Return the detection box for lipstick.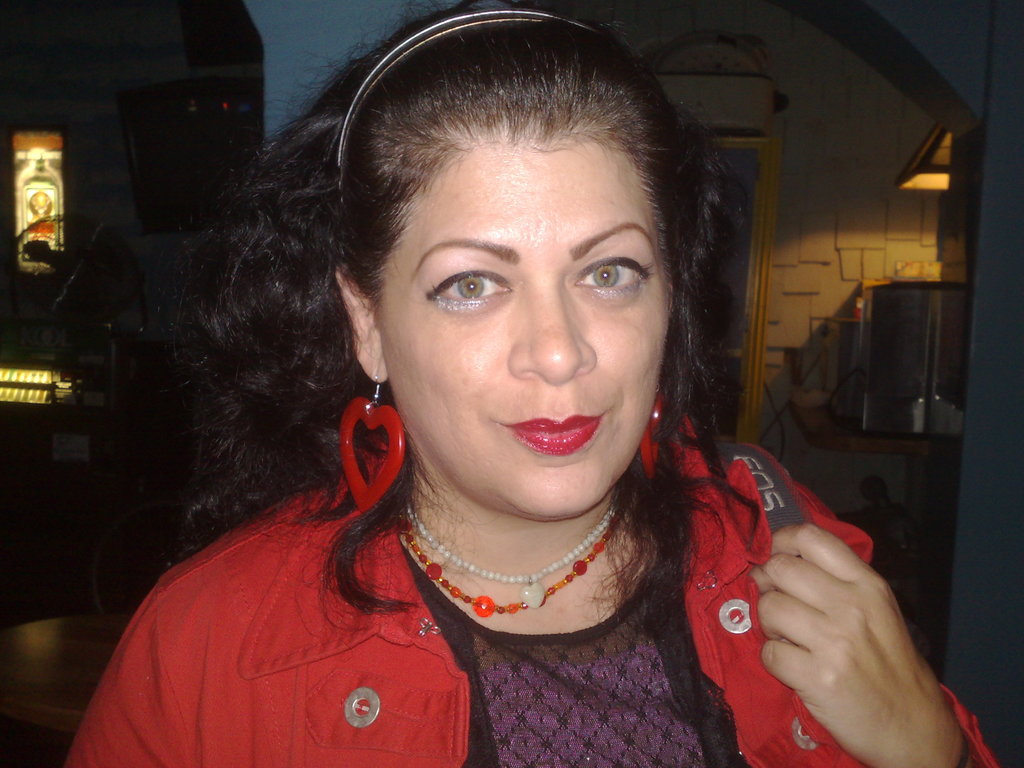
(499, 411, 606, 451).
